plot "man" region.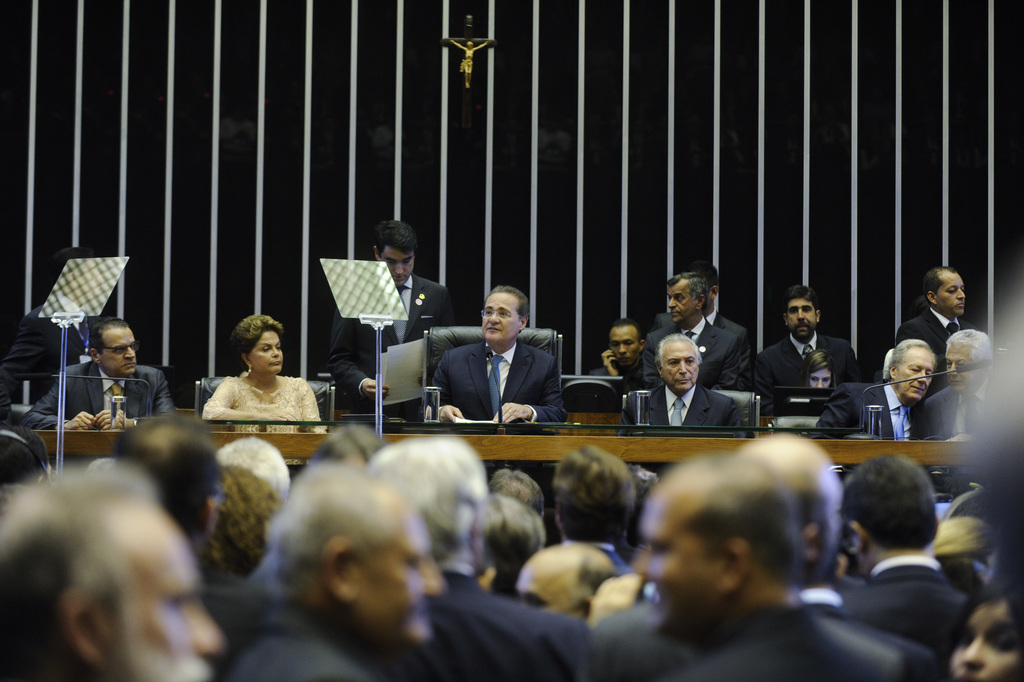
Plotted at 644/462/915/681.
